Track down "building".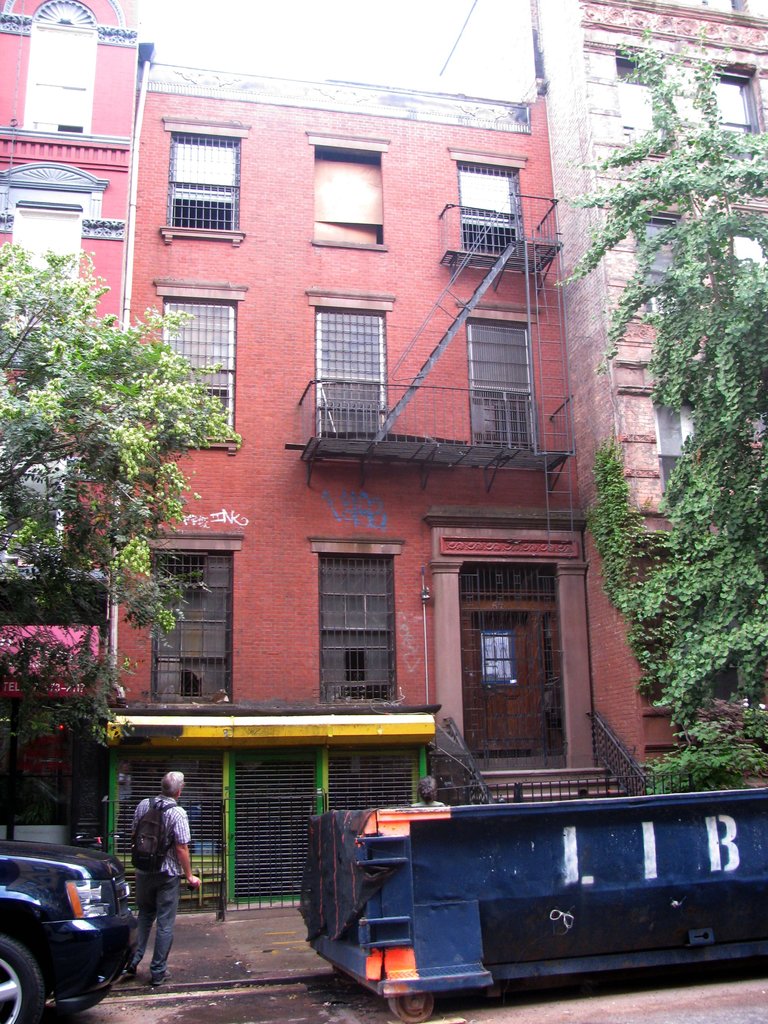
Tracked to pyautogui.locateOnScreen(0, 0, 767, 899).
